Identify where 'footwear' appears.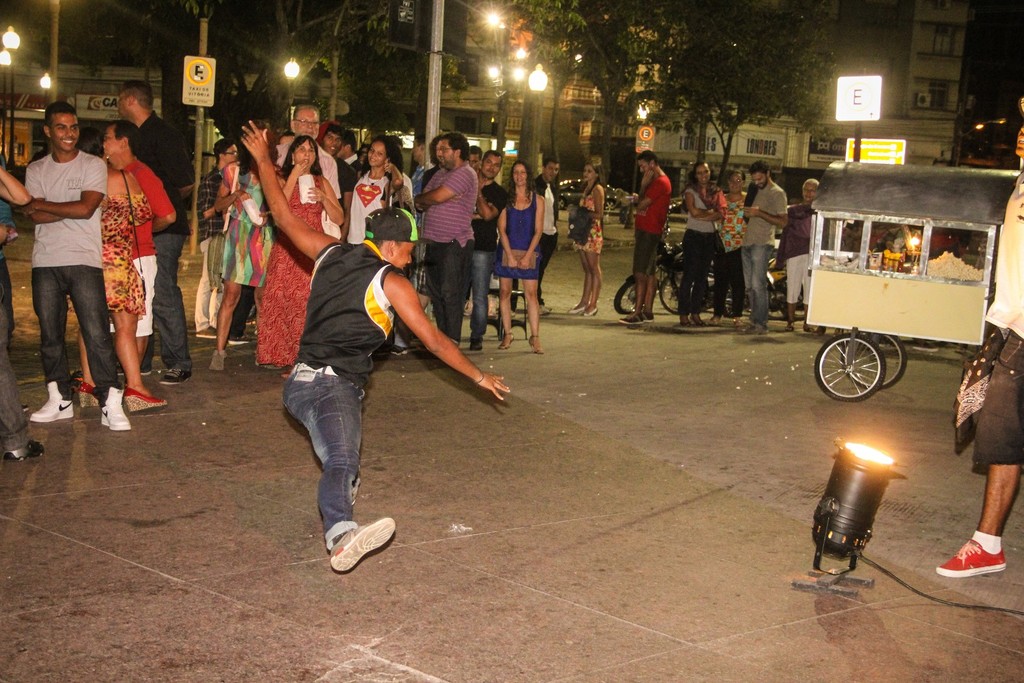
Appears at [x1=935, y1=537, x2=1005, y2=579].
